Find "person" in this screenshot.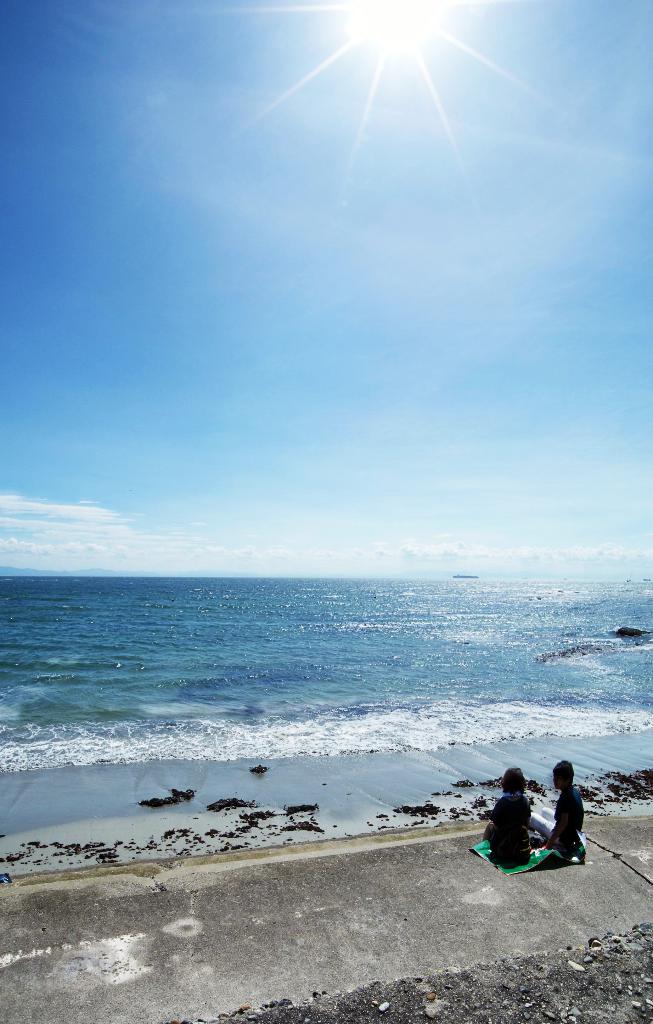
The bounding box for "person" is {"left": 545, "top": 759, "right": 585, "bottom": 865}.
